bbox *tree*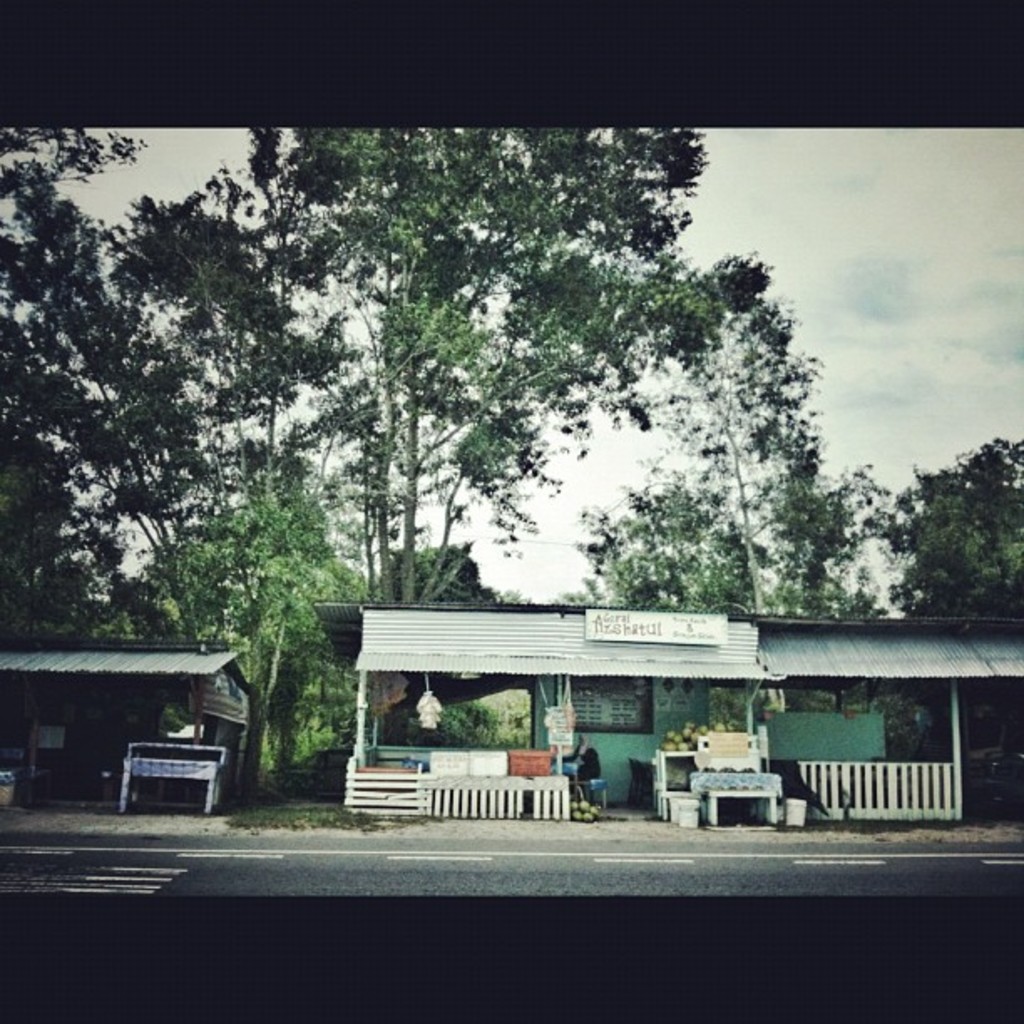
bbox=(7, 127, 345, 663)
